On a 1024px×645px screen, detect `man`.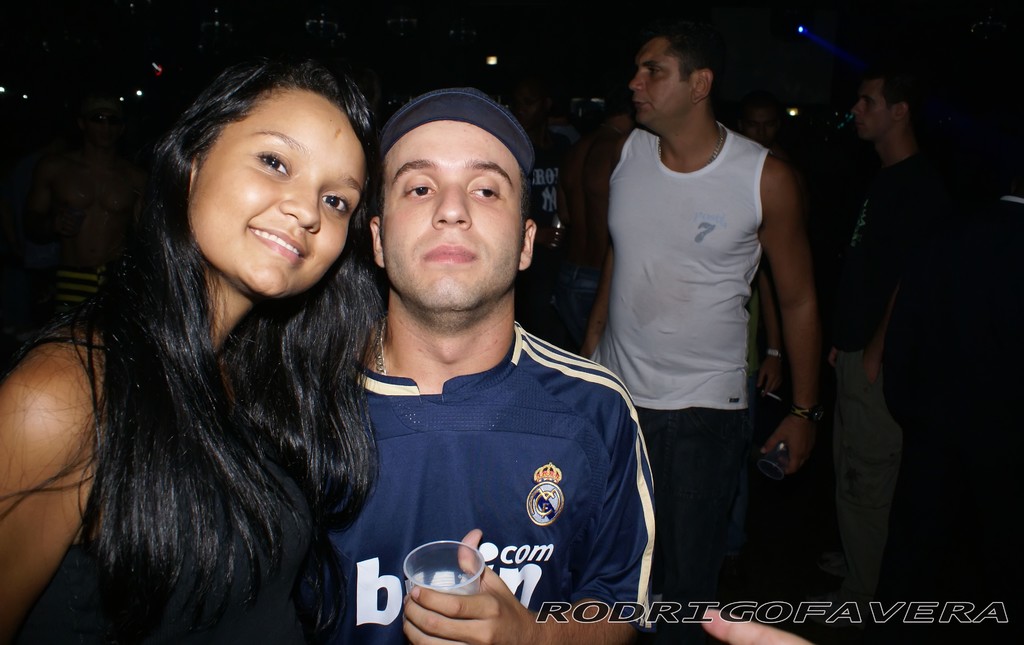
(294, 69, 663, 643).
